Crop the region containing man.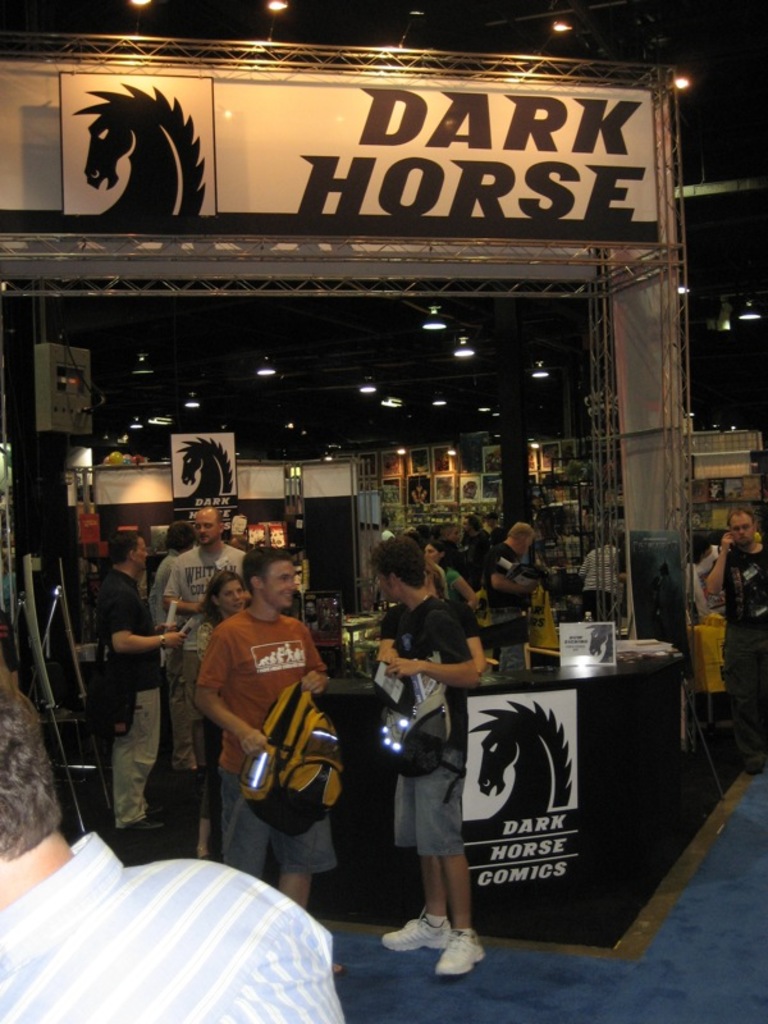
Crop region: detection(476, 513, 544, 669).
